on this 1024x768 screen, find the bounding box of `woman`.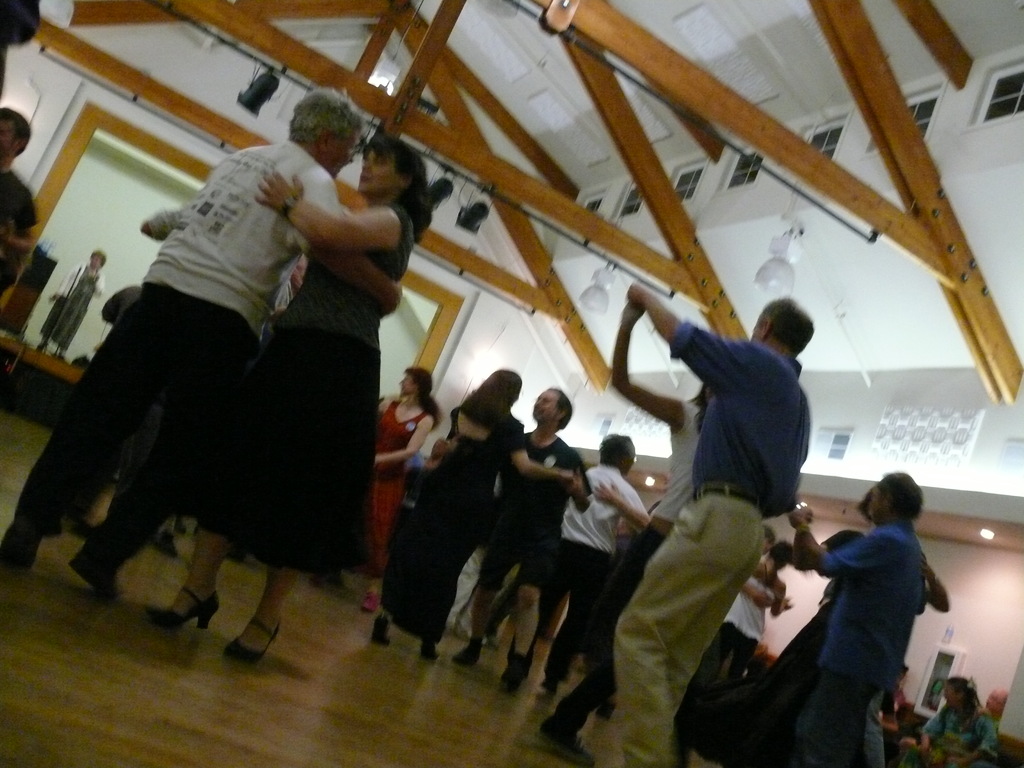
Bounding box: BBox(758, 488, 948, 767).
